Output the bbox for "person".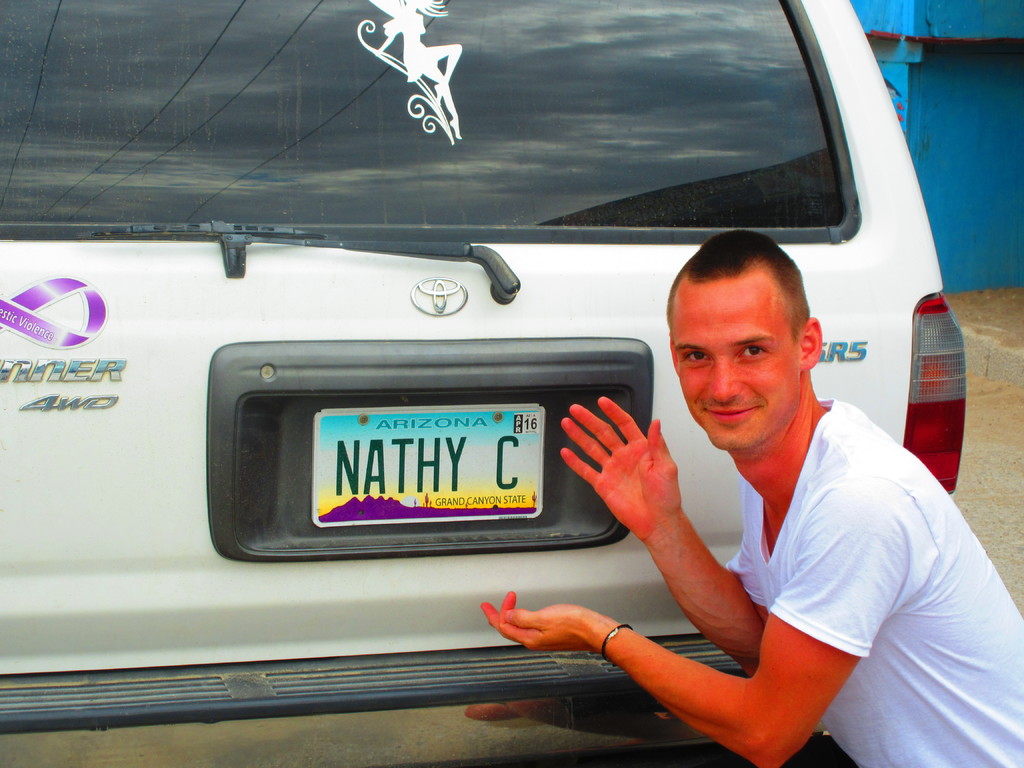
crop(561, 232, 973, 767).
